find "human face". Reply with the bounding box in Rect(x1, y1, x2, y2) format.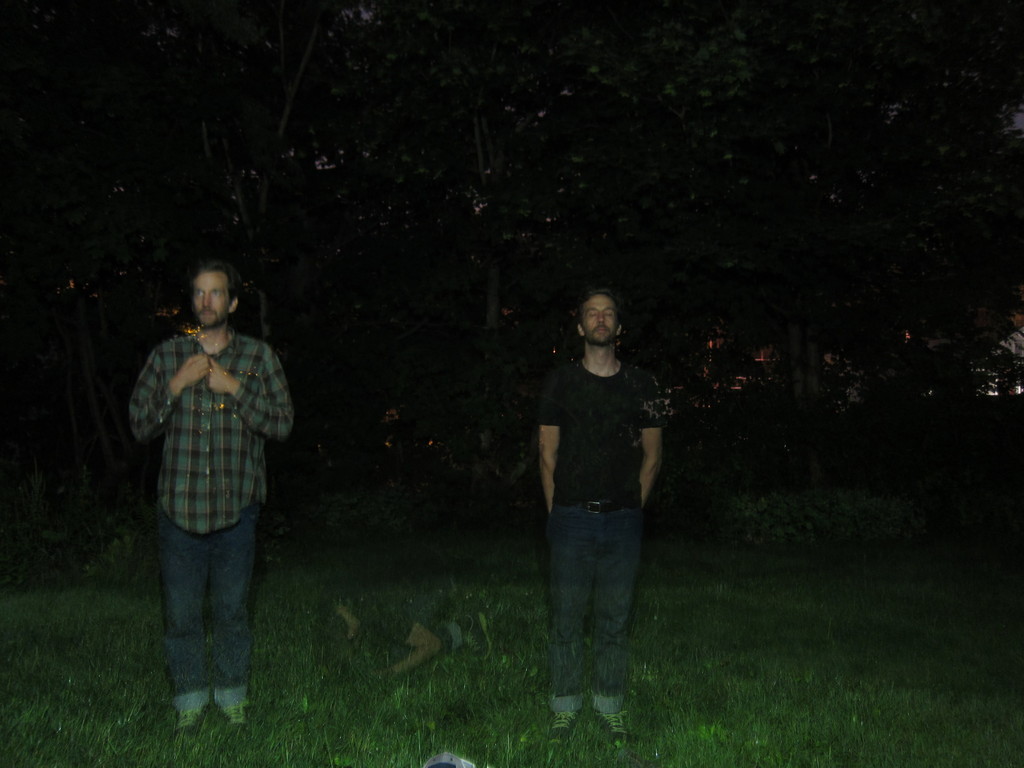
Rect(195, 272, 229, 330).
